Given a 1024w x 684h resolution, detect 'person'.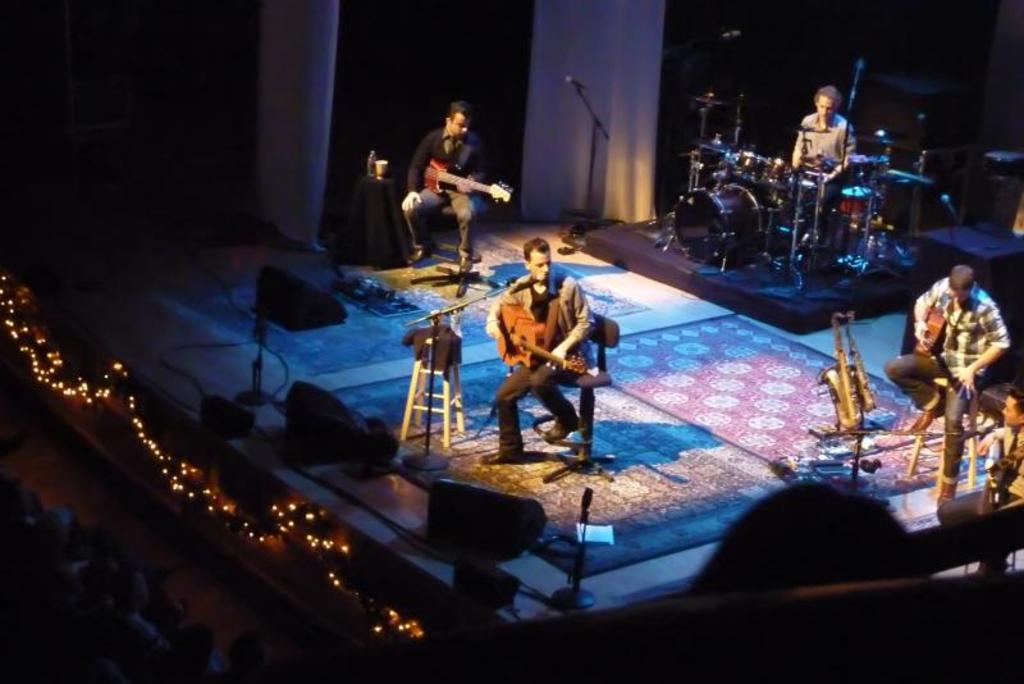
bbox=(481, 238, 595, 468).
